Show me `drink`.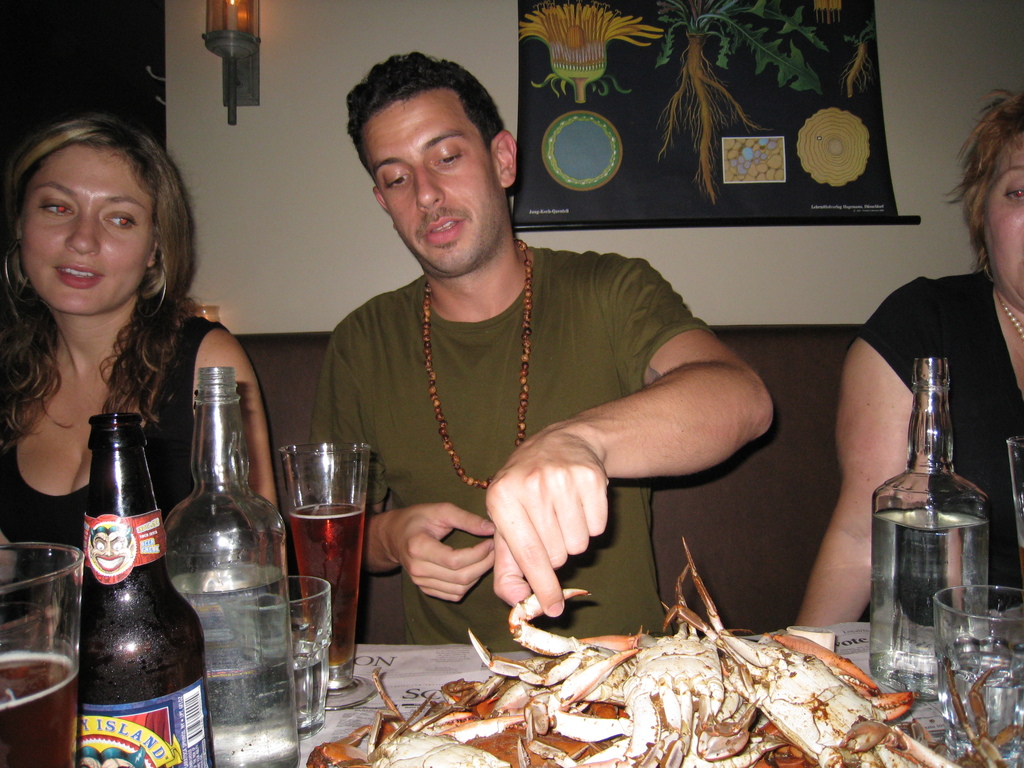
`drink` is here: 0, 655, 76, 767.
